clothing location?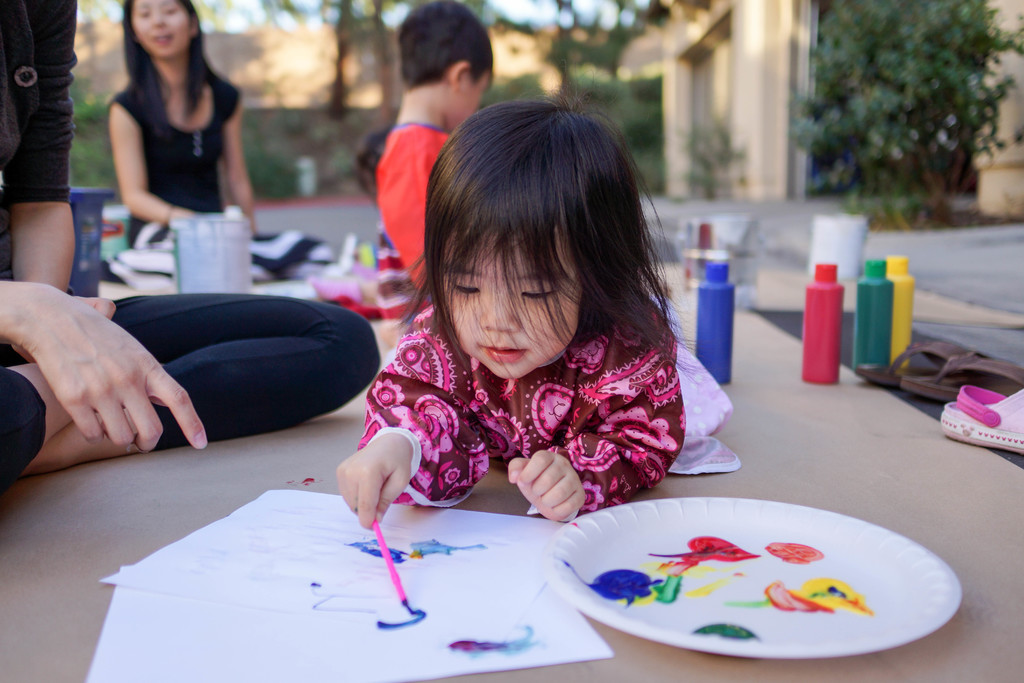
BBox(374, 122, 460, 293)
